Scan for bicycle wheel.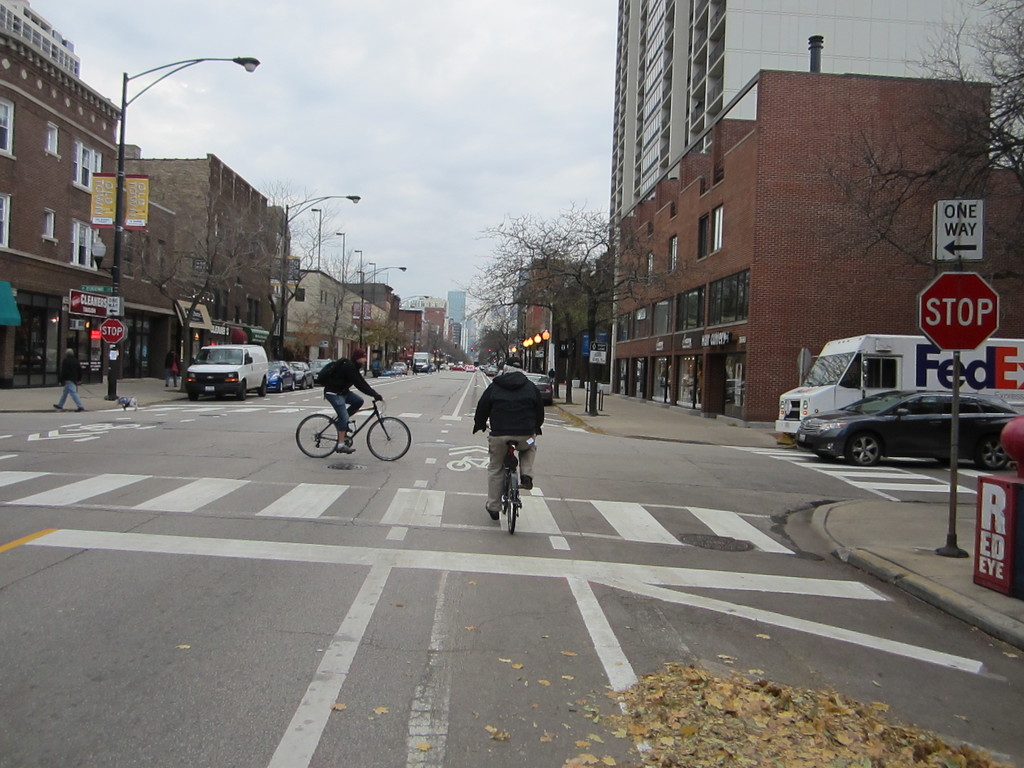
Scan result: 365,413,410,461.
